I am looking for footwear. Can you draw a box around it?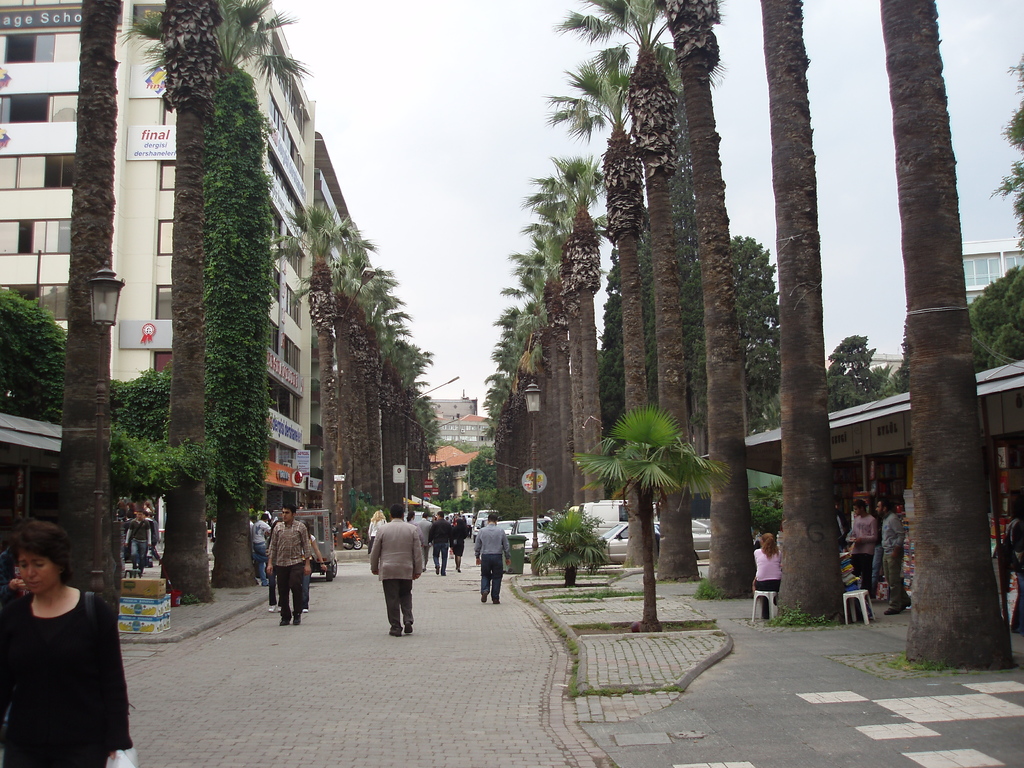
Sure, the bounding box is [492,597,500,604].
